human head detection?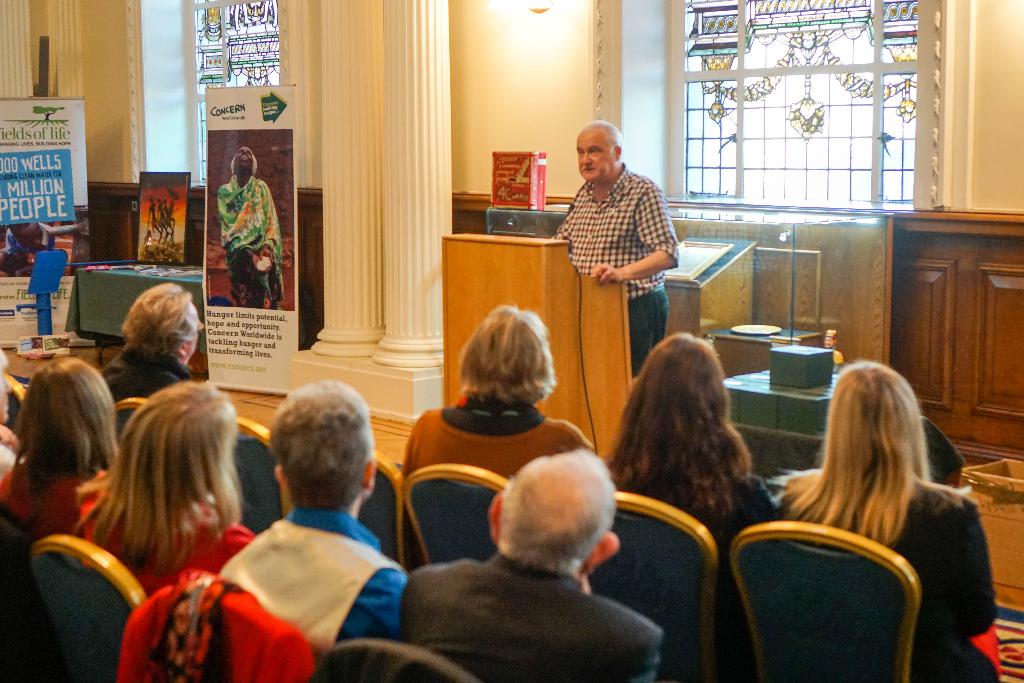
detection(126, 383, 239, 502)
